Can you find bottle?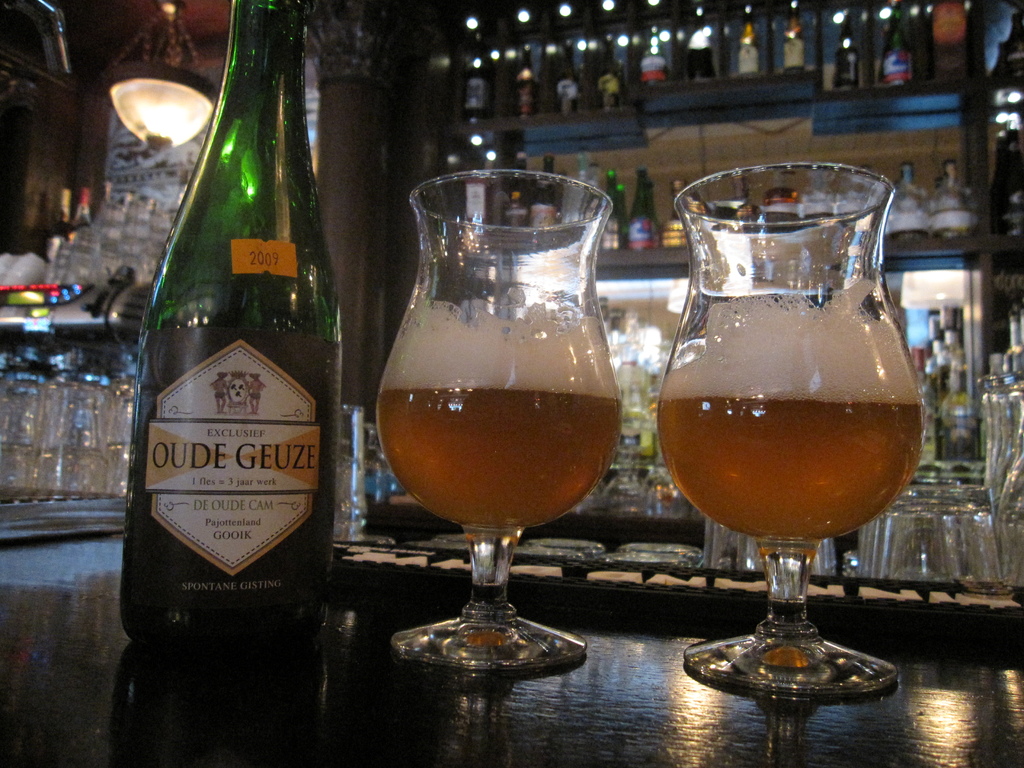
Yes, bounding box: BBox(799, 172, 837, 223).
